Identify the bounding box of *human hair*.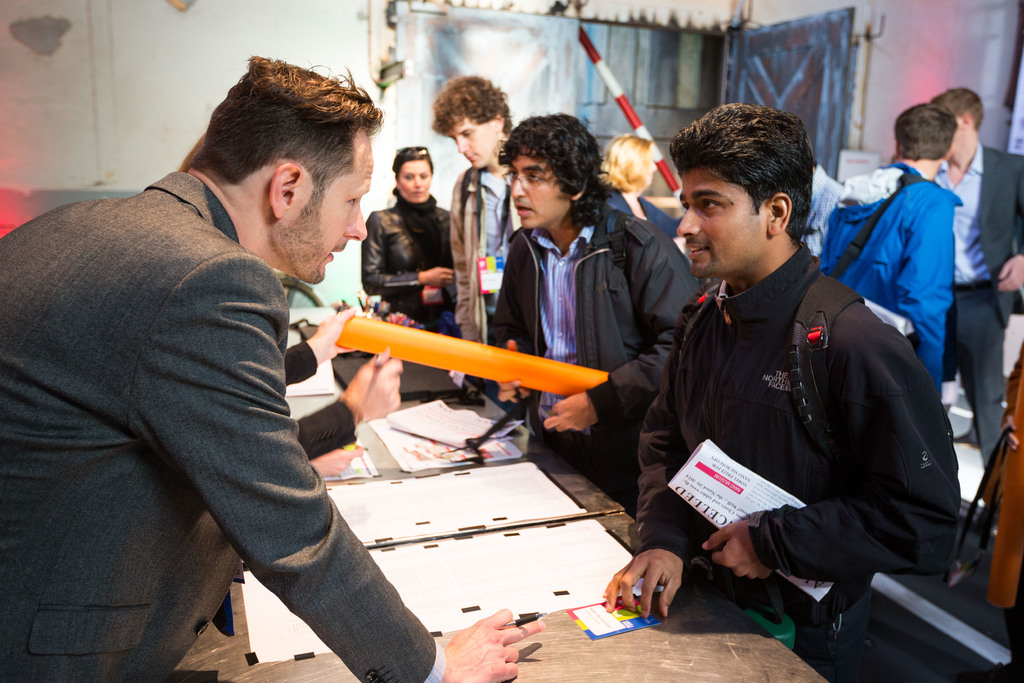
box=[598, 131, 653, 192].
